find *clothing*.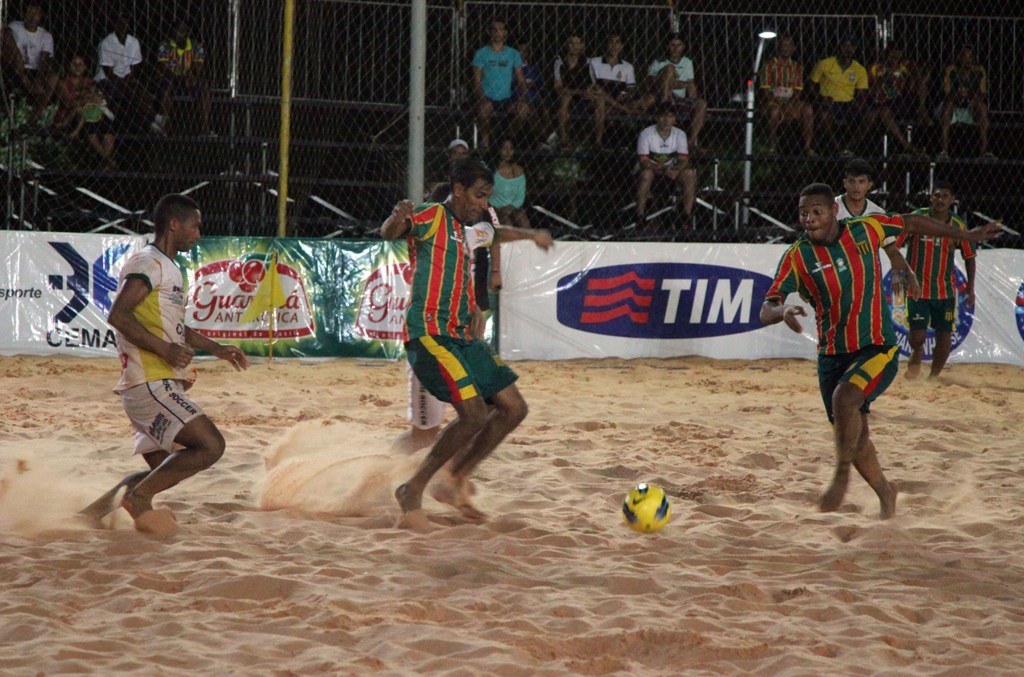
[x1=0, y1=19, x2=63, y2=90].
